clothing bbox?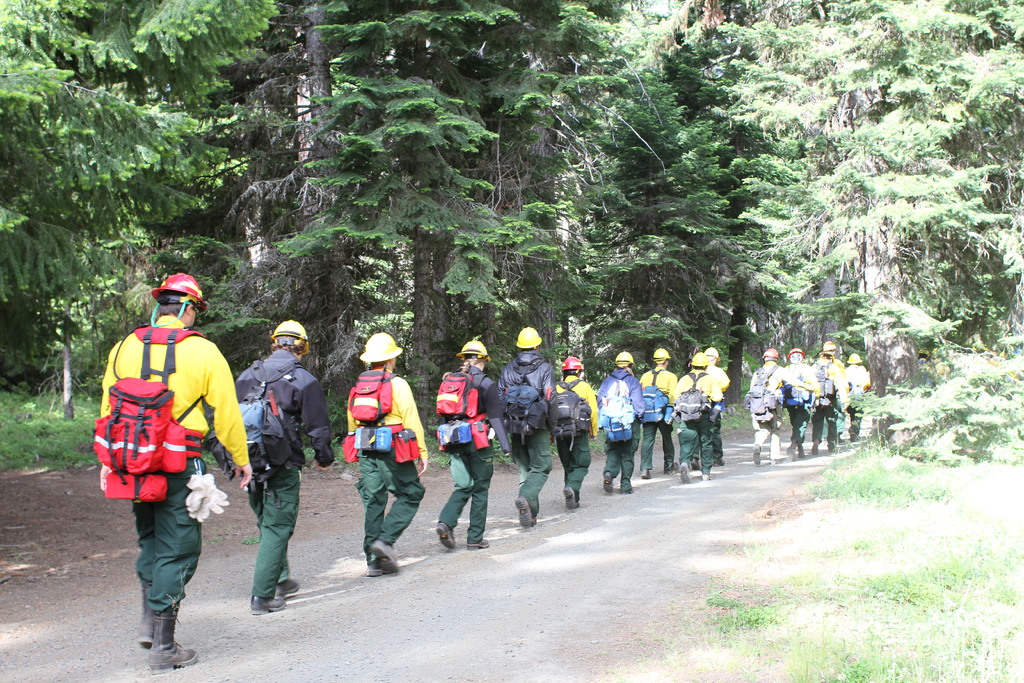
BBox(640, 366, 680, 472)
